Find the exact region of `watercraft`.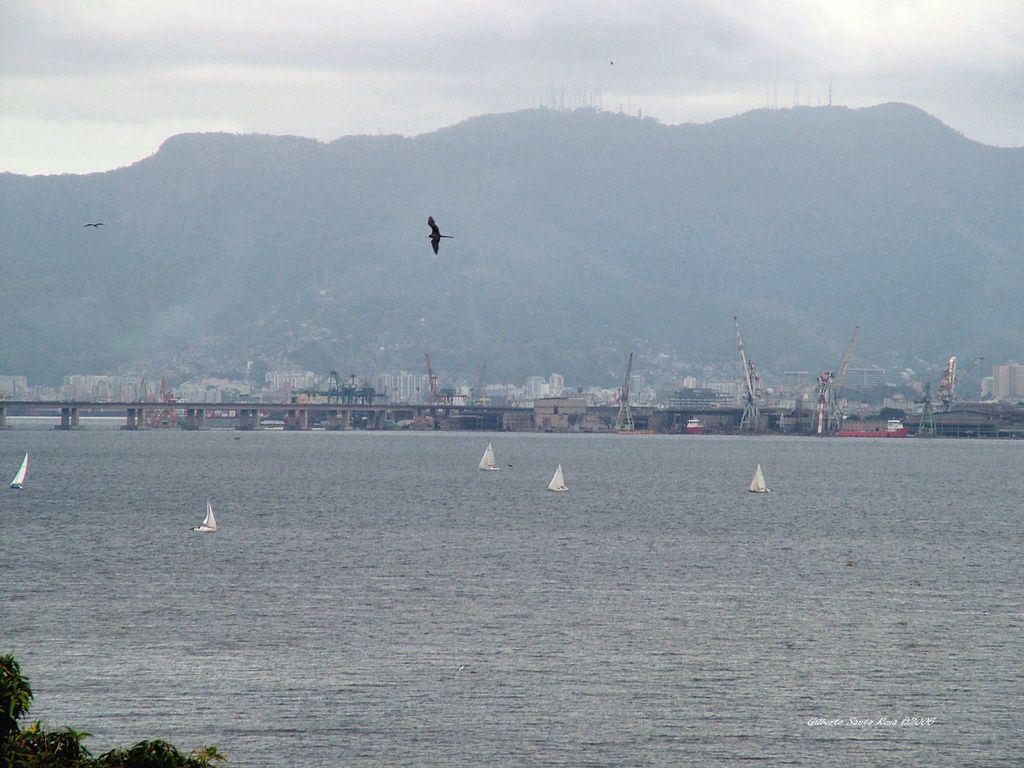
Exact region: box(472, 445, 499, 471).
